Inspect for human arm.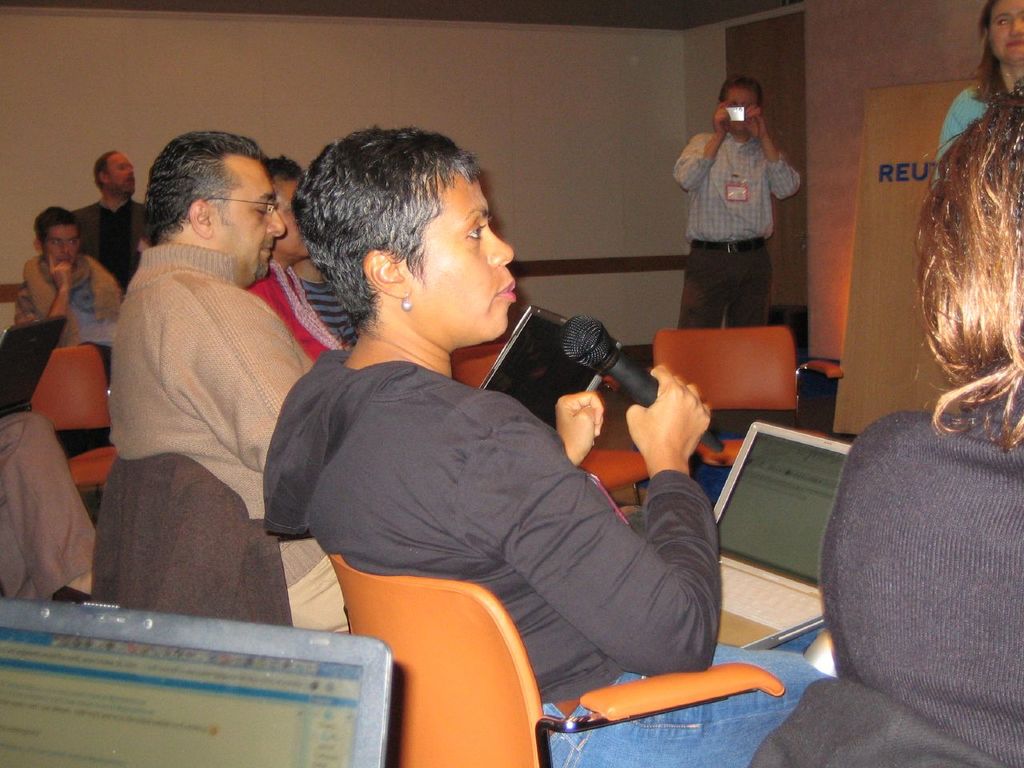
Inspection: Rect(738, 98, 802, 202).
